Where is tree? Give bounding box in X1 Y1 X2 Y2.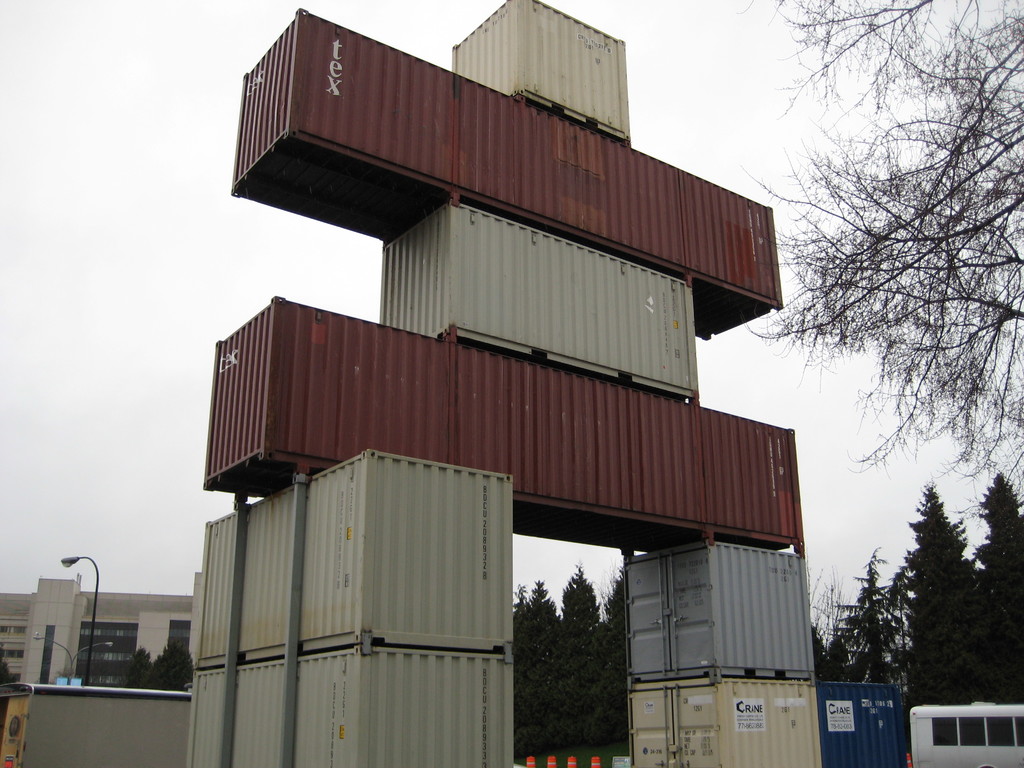
143 640 191 696.
